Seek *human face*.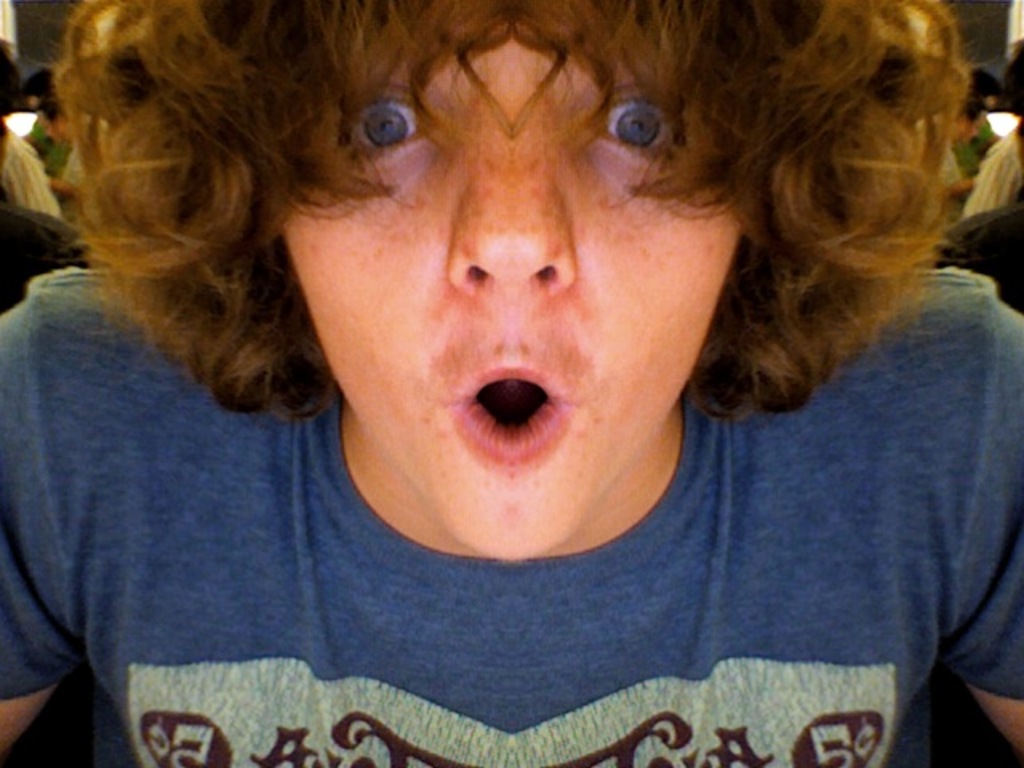
region(277, 0, 752, 562).
